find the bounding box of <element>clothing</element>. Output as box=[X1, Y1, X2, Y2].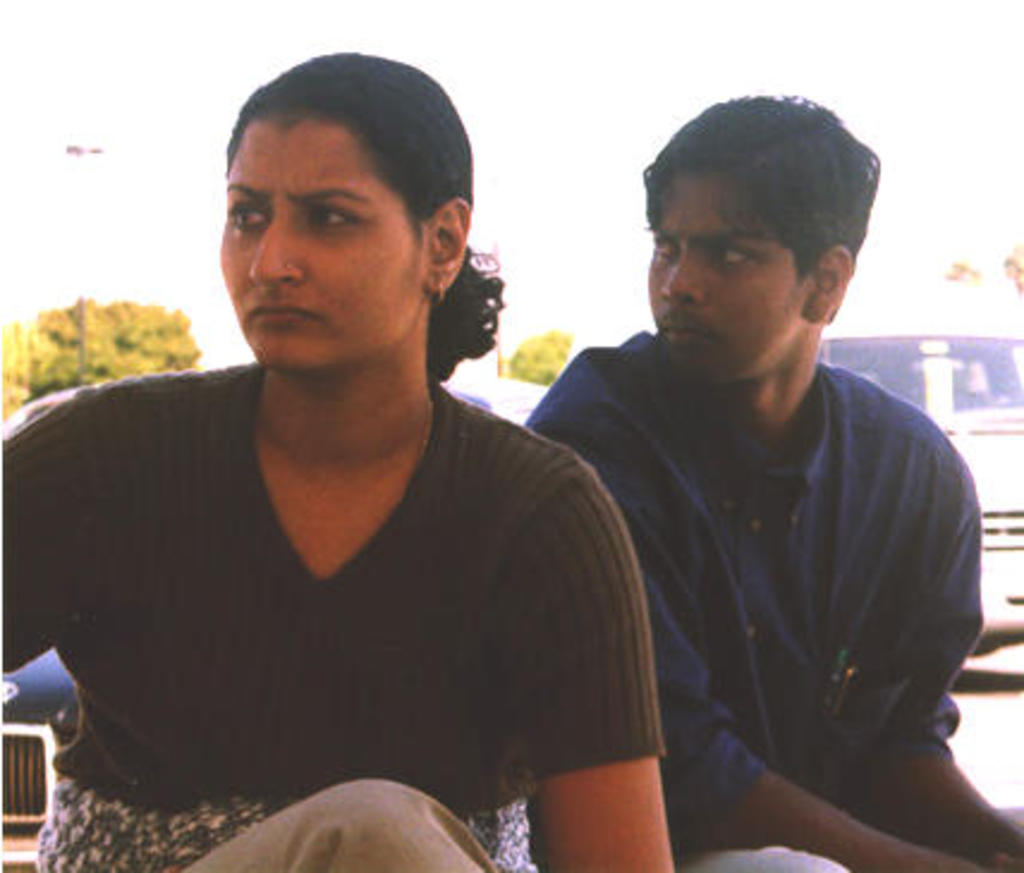
box=[529, 320, 986, 871].
